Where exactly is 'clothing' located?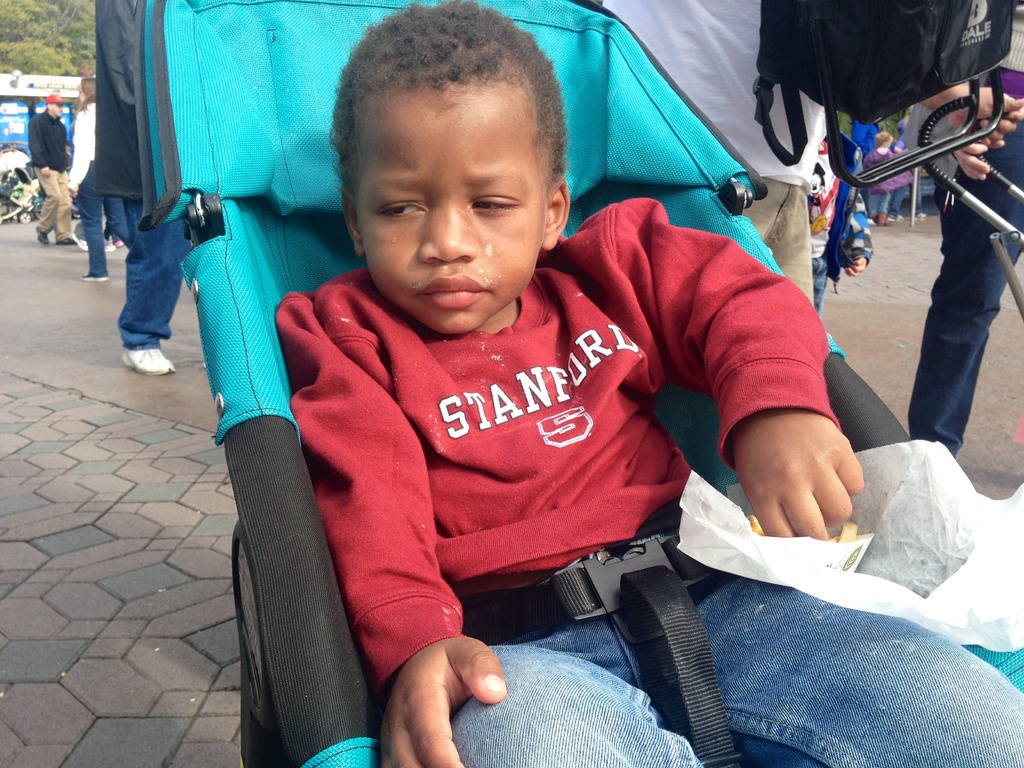
Its bounding box is (x1=796, y1=137, x2=862, y2=314).
